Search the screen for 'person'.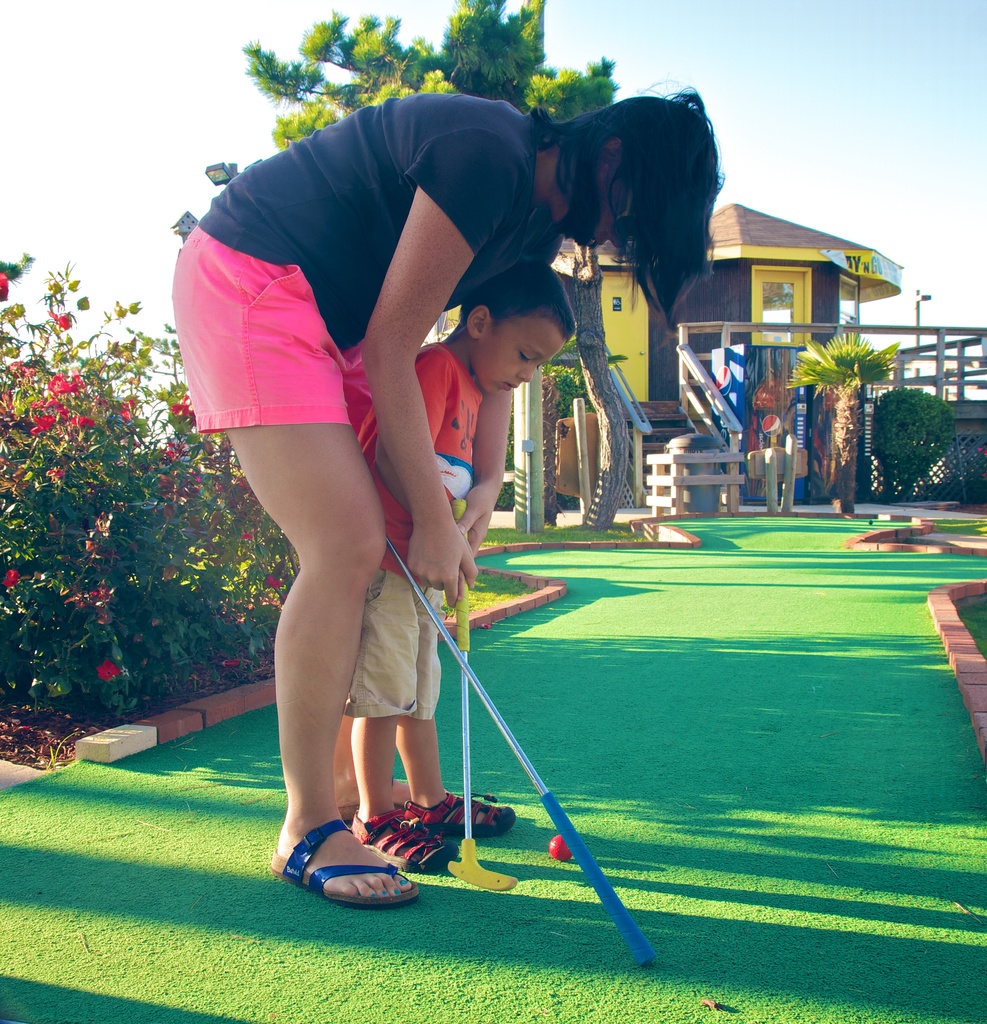
Found at Rect(351, 262, 577, 872).
